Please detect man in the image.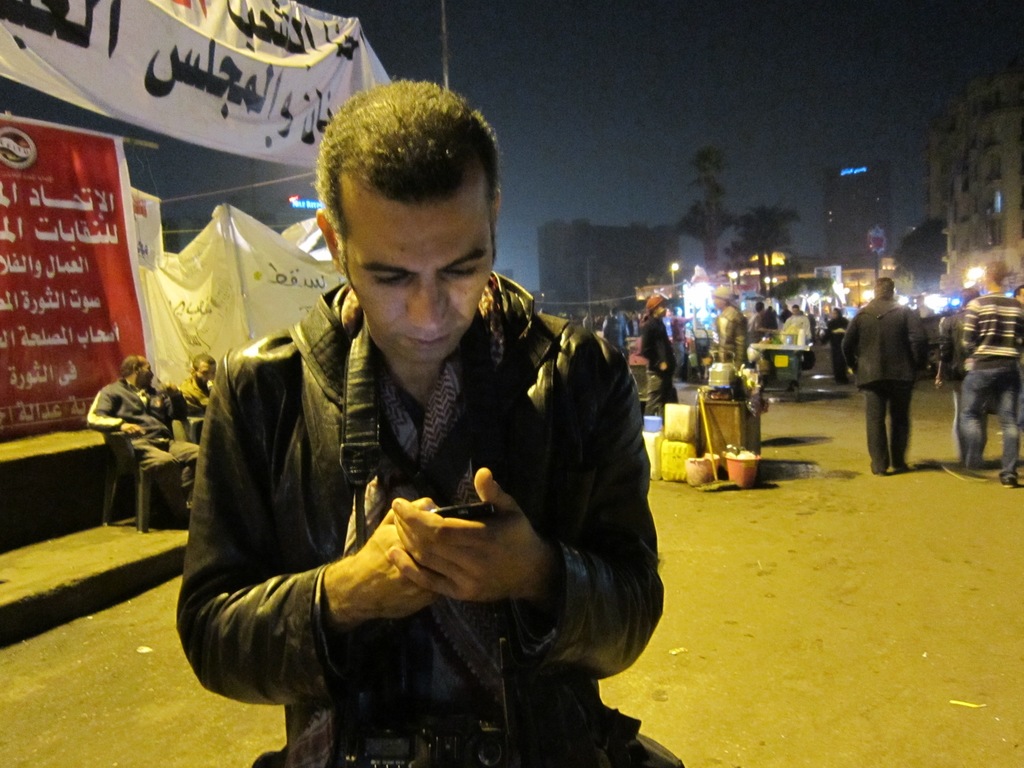
(x1=83, y1=354, x2=196, y2=515).
